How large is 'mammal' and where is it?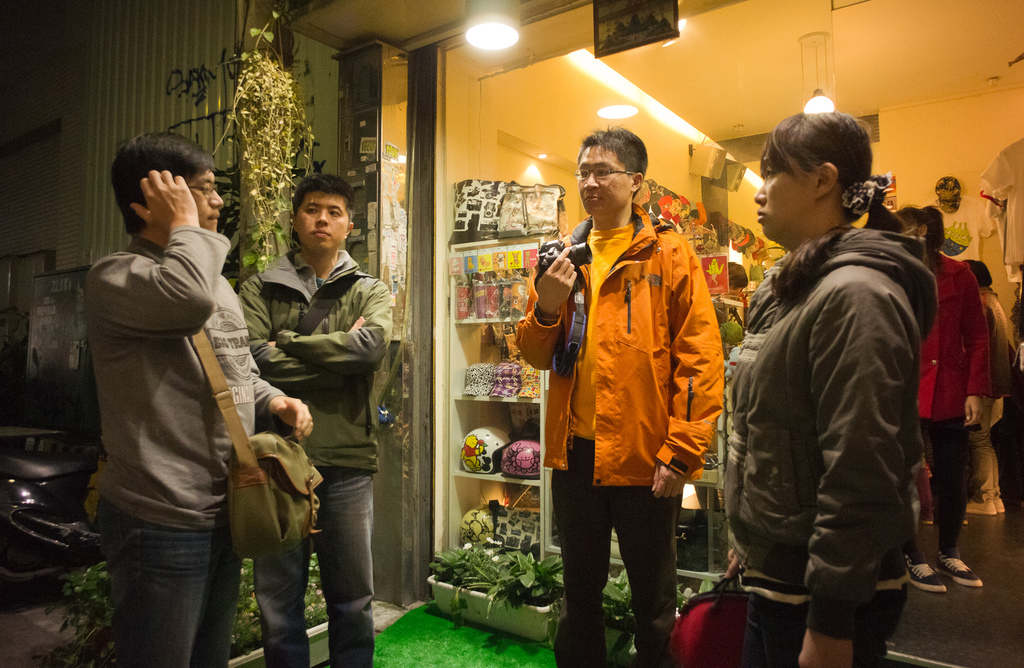
Bounding box: 728:142:962:653.
